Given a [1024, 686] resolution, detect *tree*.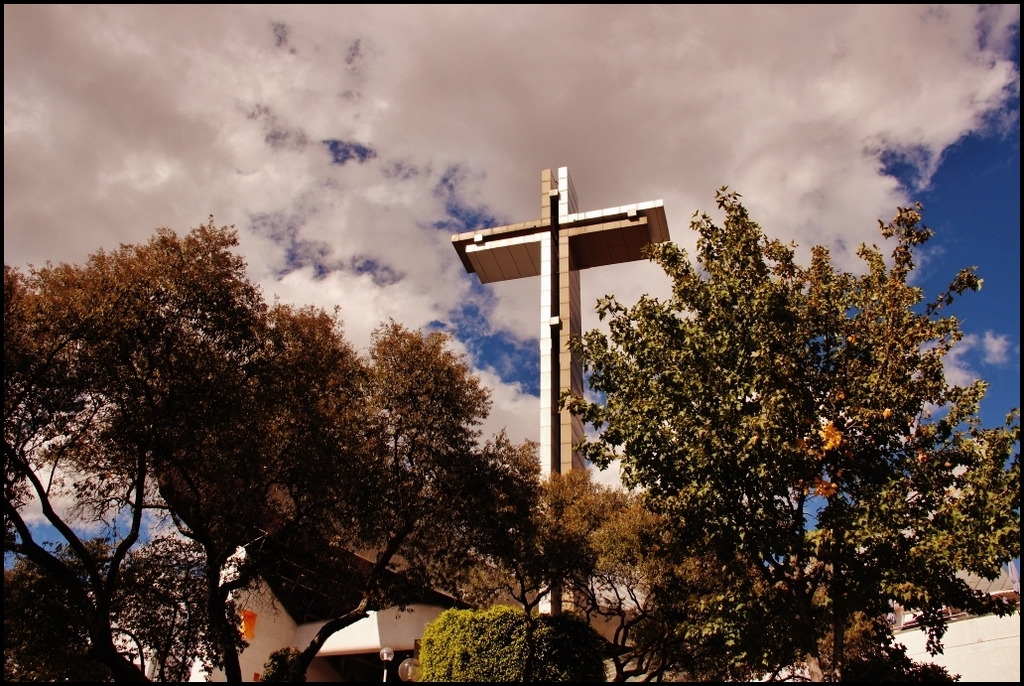
532,467,614,685.
